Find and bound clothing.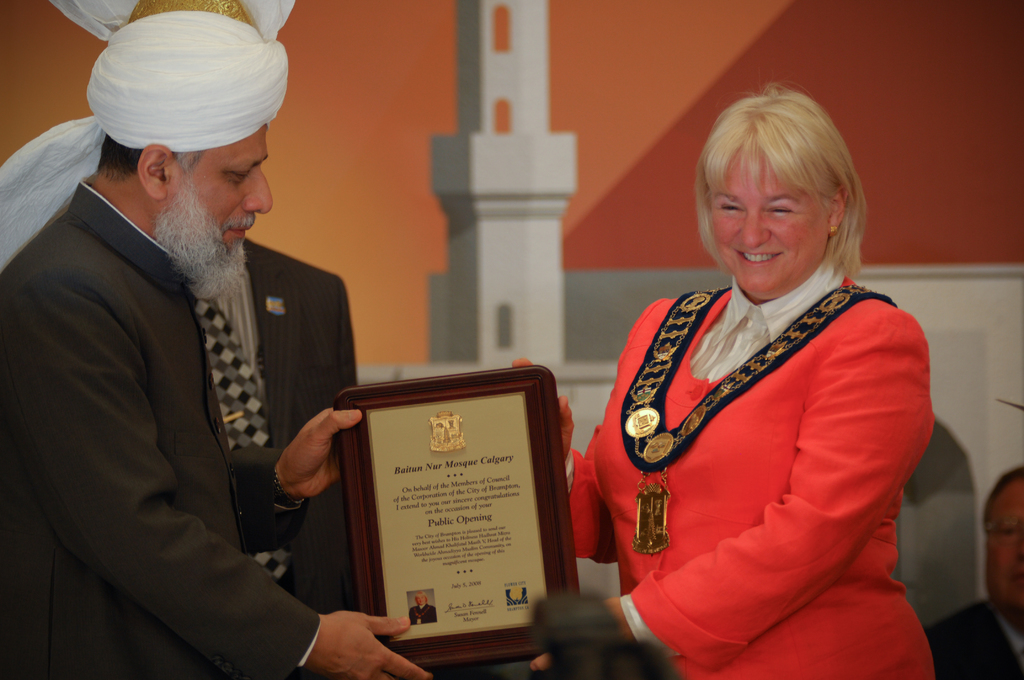
Bound: [605, 227, 941, 666].
